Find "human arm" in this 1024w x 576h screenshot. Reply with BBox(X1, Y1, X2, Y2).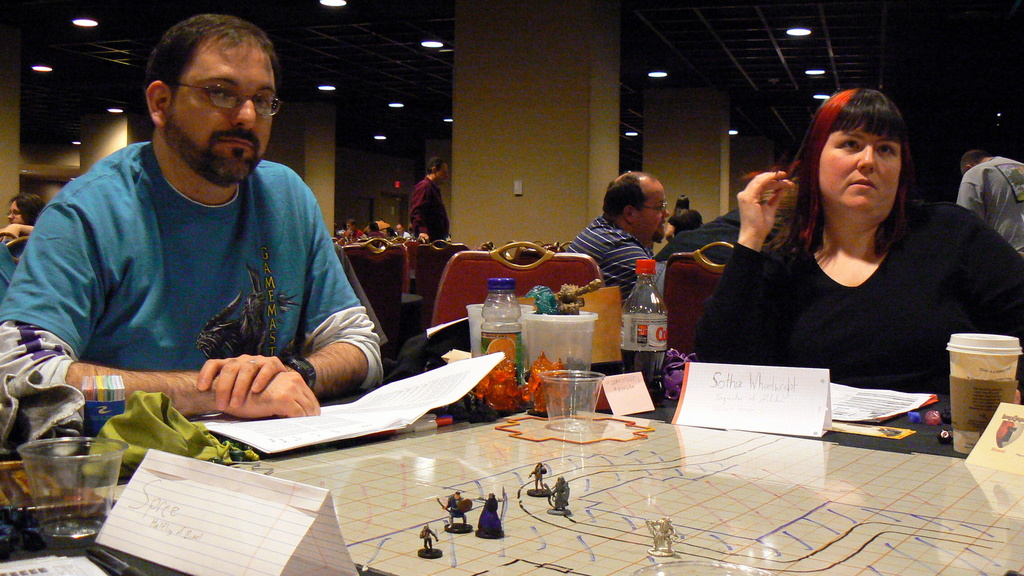
BBox(954, 202, 1023, 351).
